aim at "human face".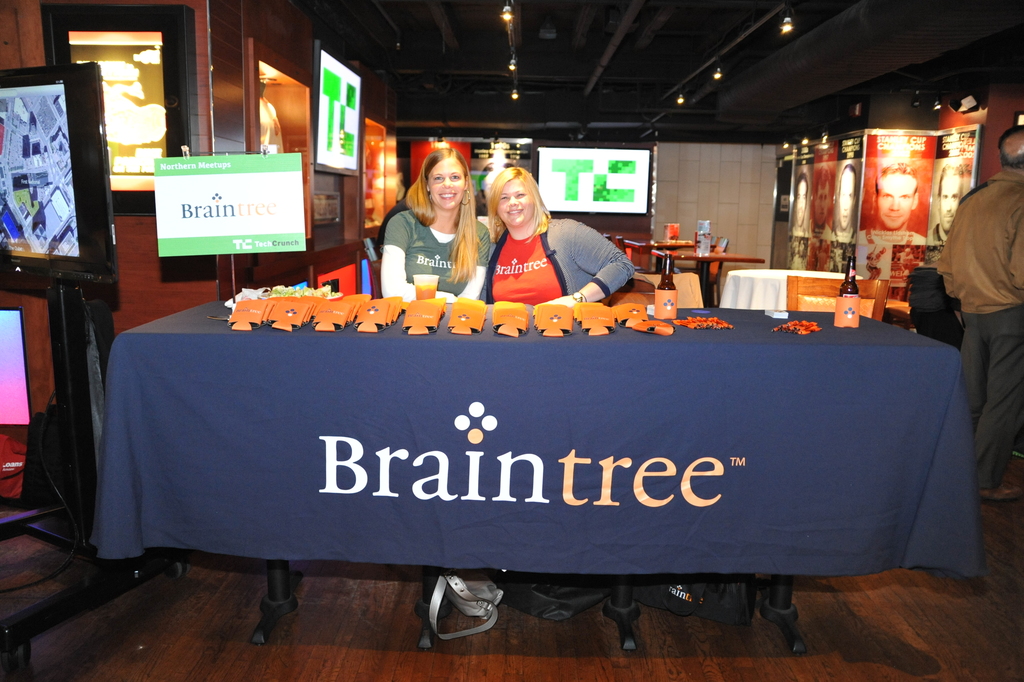
Aimed at 496 175 535 220.
